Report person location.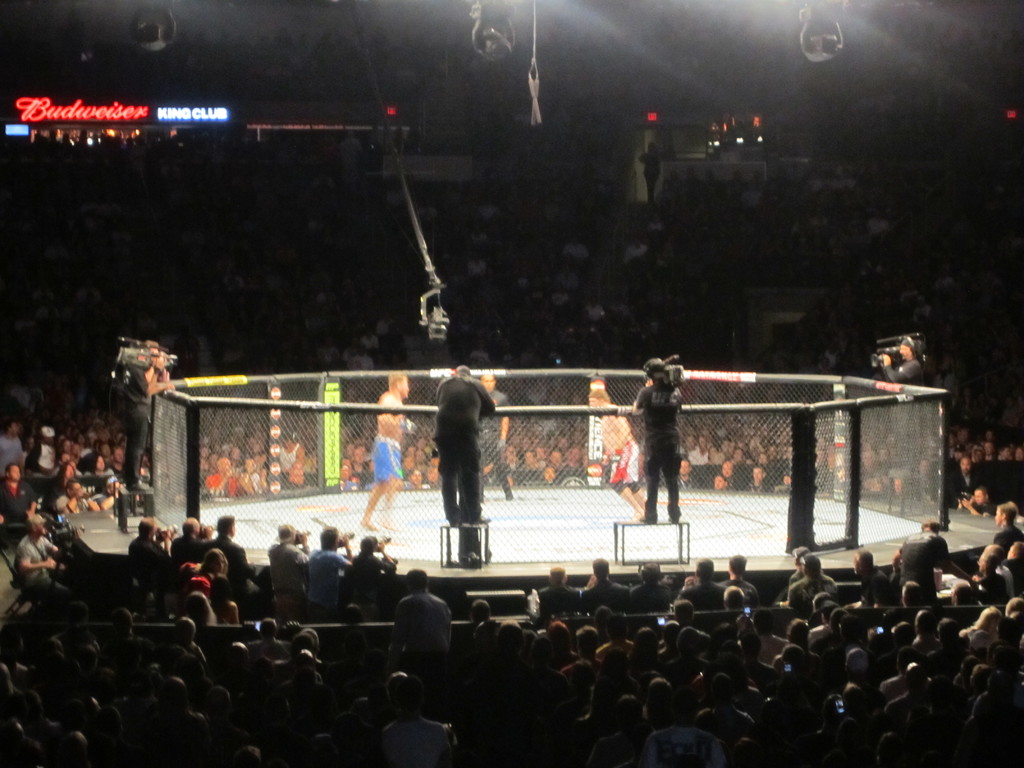
Report: region(630, 355, 687, 520).
